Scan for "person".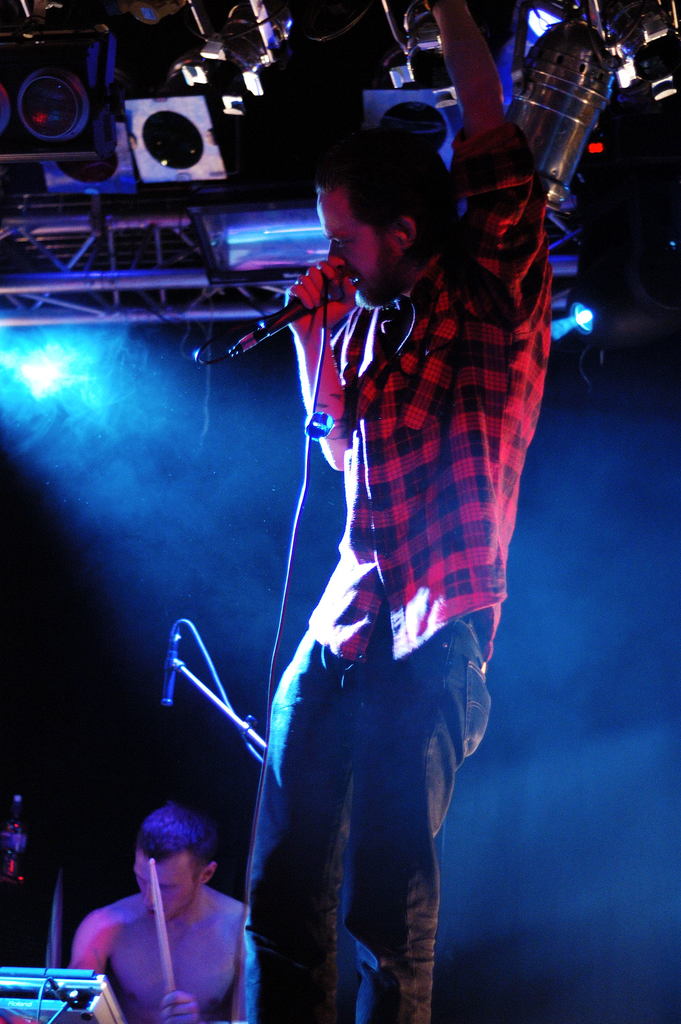
Scan result: region(68, 794, 260, 1023).
